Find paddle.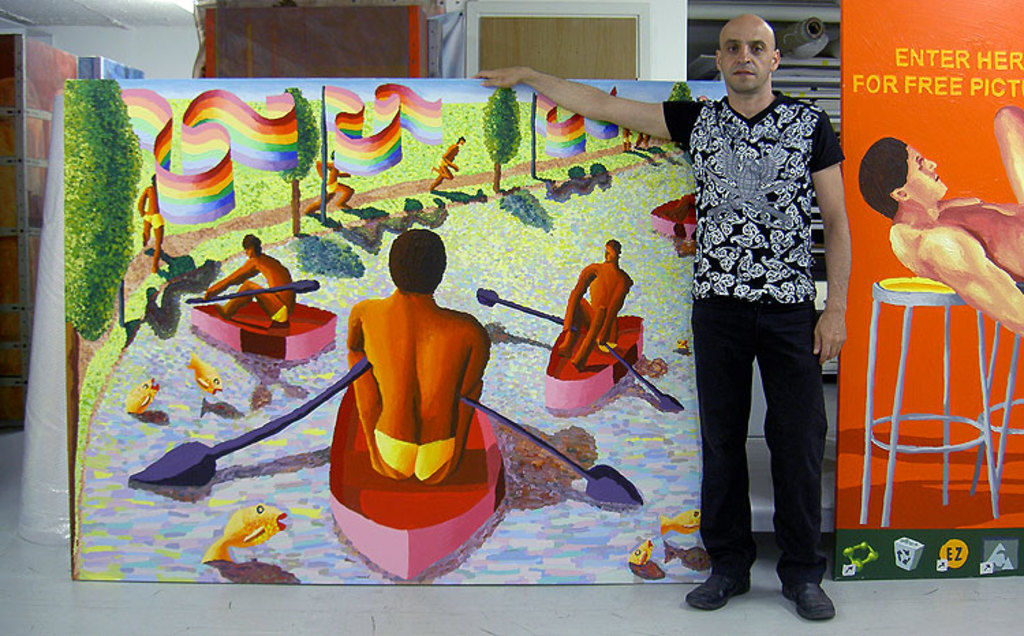
{"x1": 183, "y1": 277, "x2": 319, "y2": 307}.
